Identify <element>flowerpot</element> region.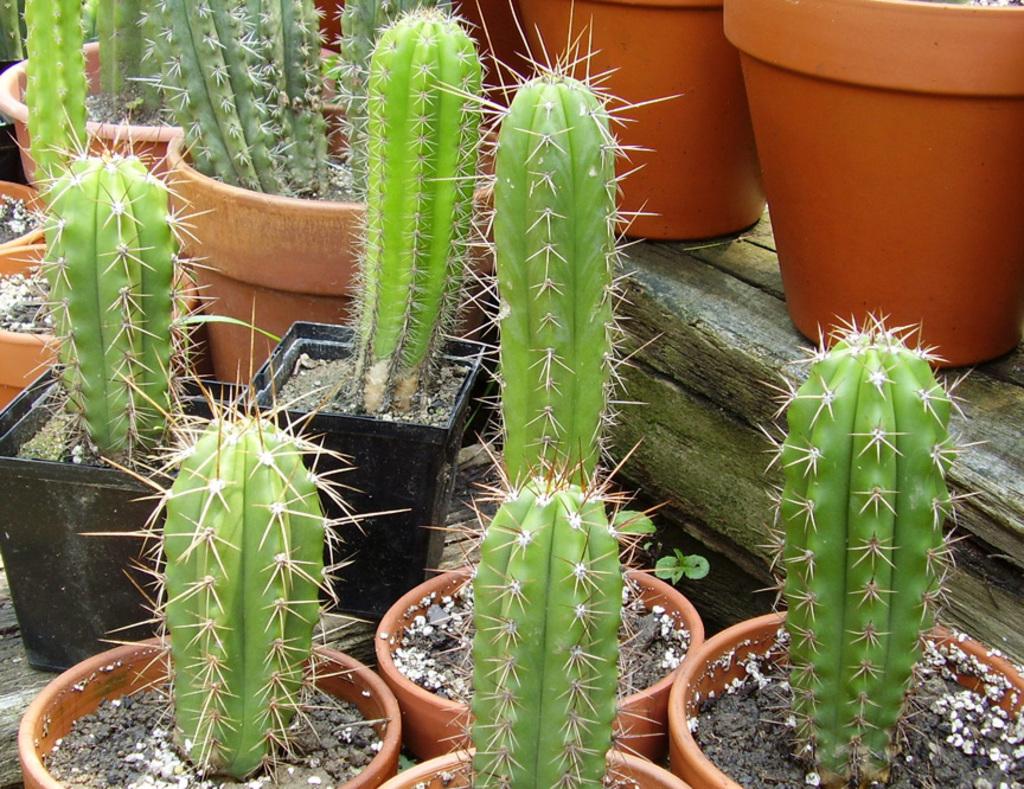
Region: l=0, t=249, r=201, b=409.
